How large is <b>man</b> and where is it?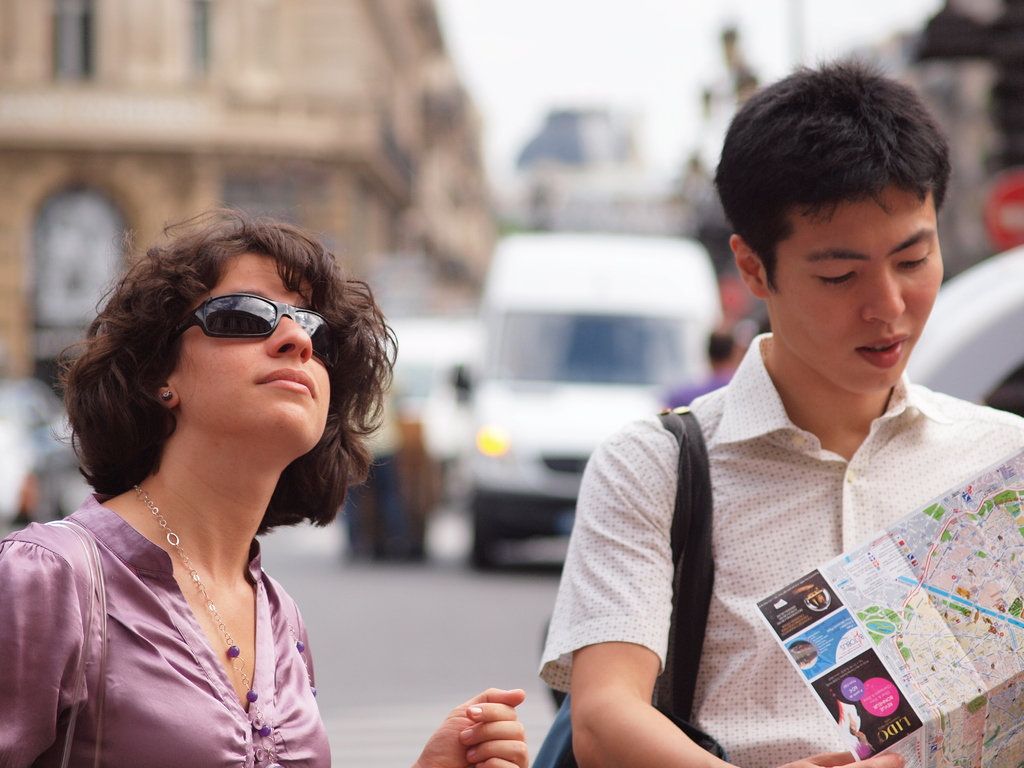
Bounding box: 524 57 1023 767.
